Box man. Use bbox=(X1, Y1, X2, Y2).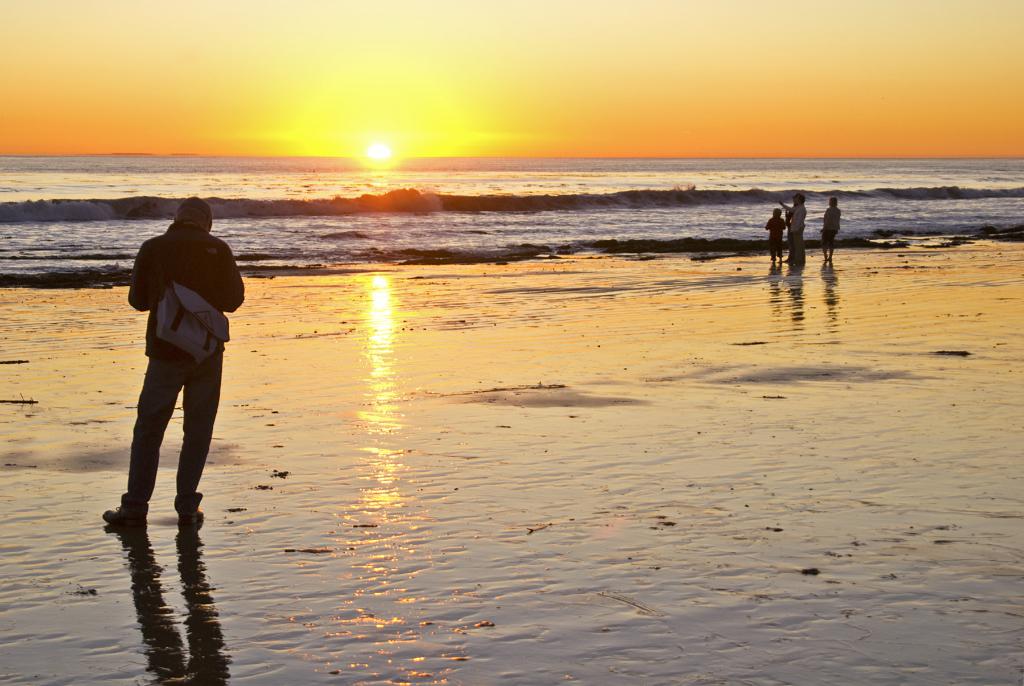
bbox=(110, 197, 233, 544).
